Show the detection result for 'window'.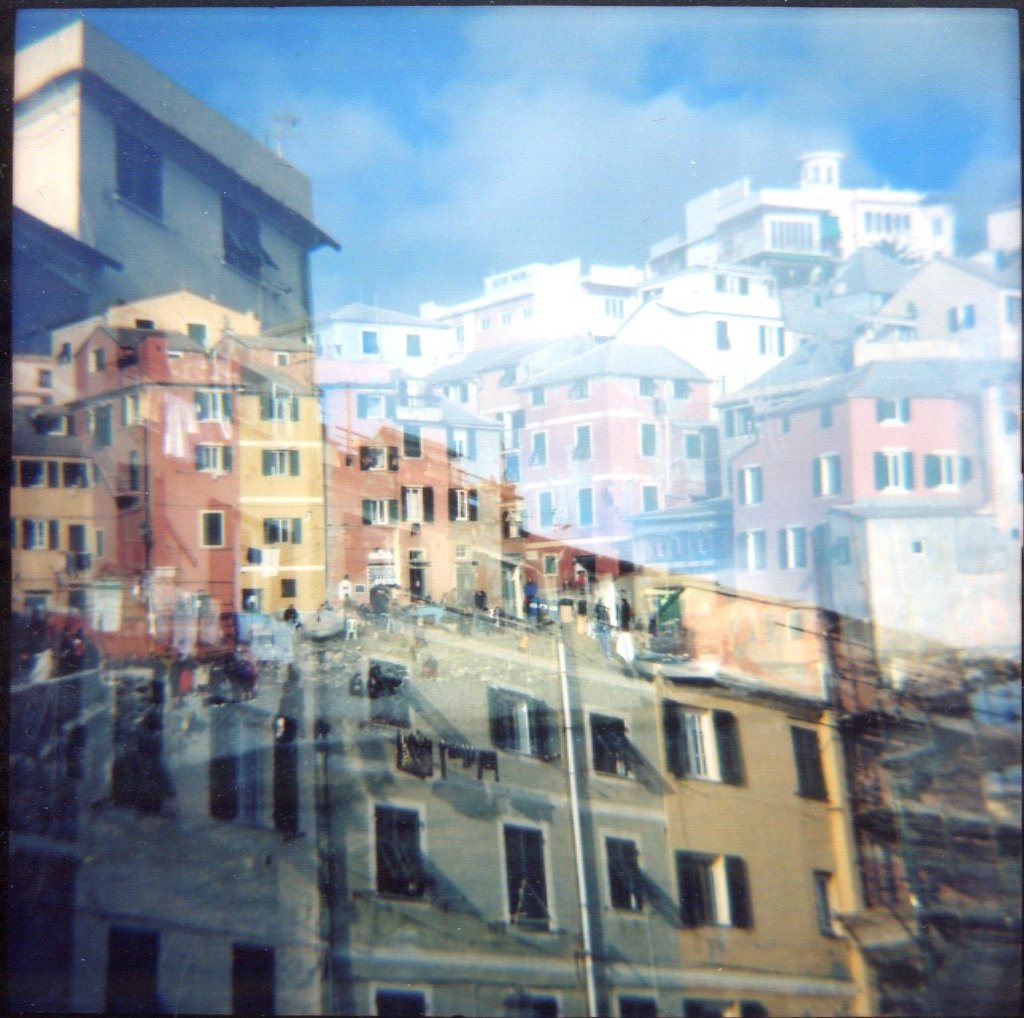
{"x1": 113, "y1": 668, "x2": 168, "y2": 797}.
